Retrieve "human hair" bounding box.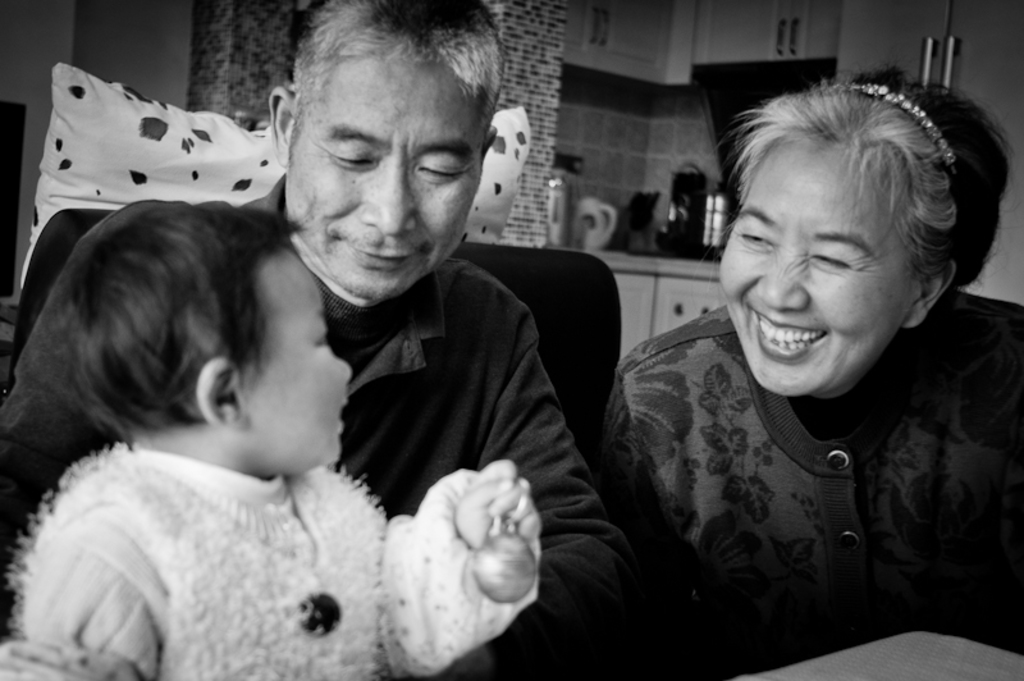
Bounding box: 288 0 511 177.
